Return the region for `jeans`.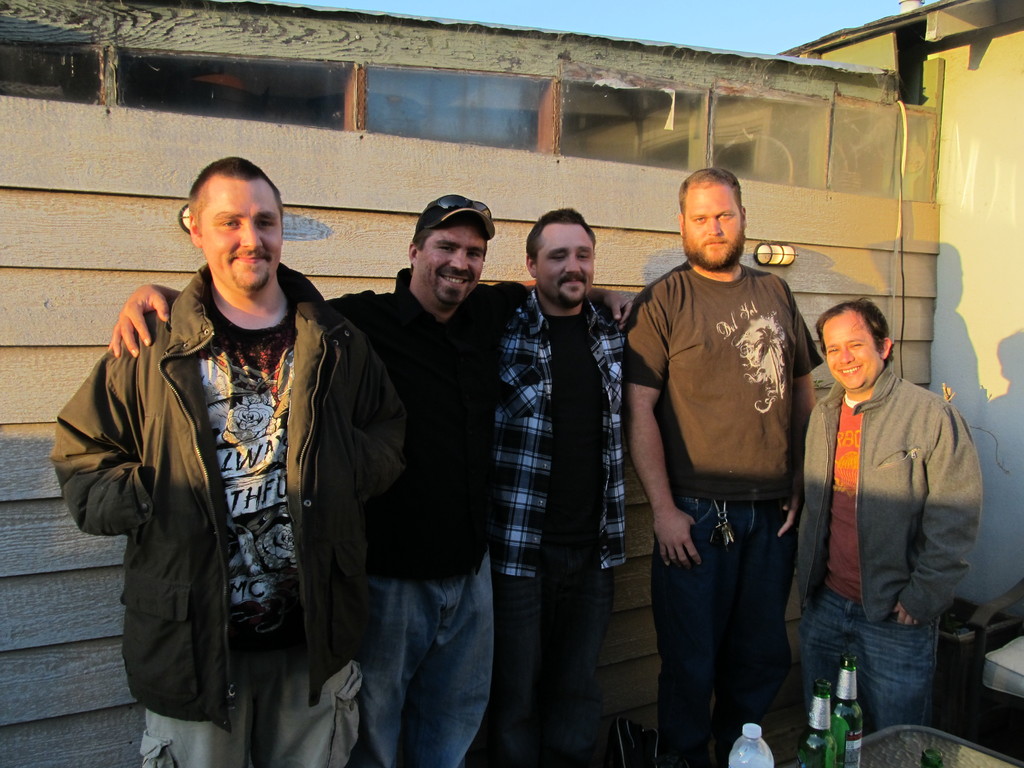
355:550:494:767.
